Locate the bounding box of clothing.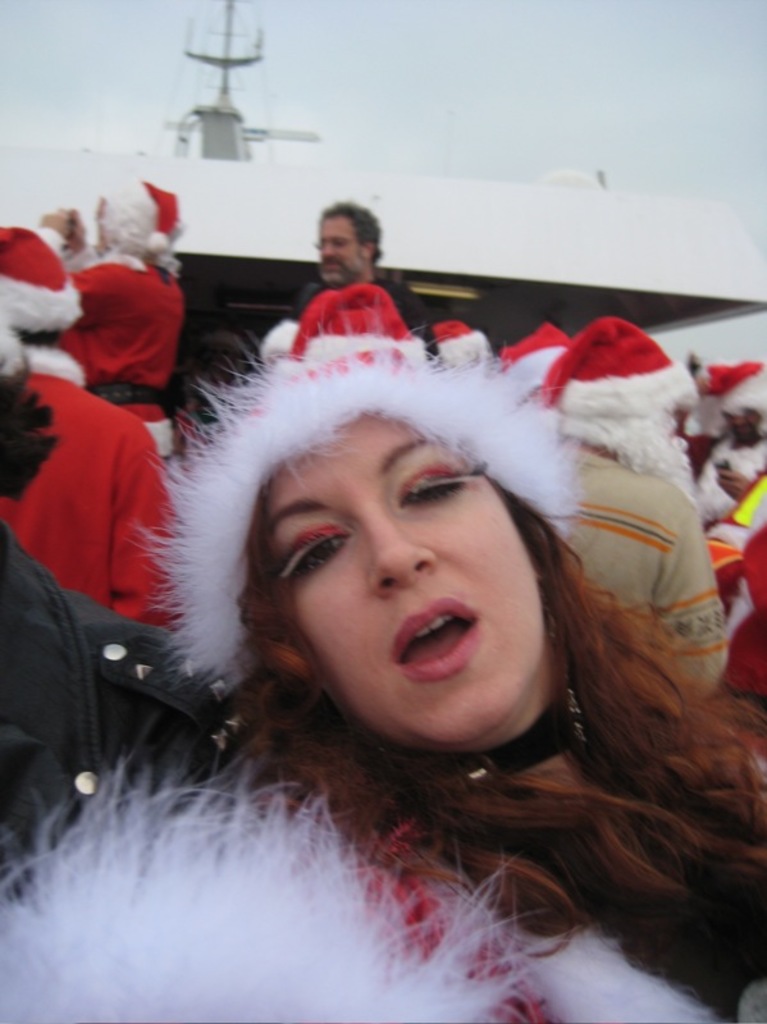
Bounding box: (left=708, top=495, right=766, bottom=713).
